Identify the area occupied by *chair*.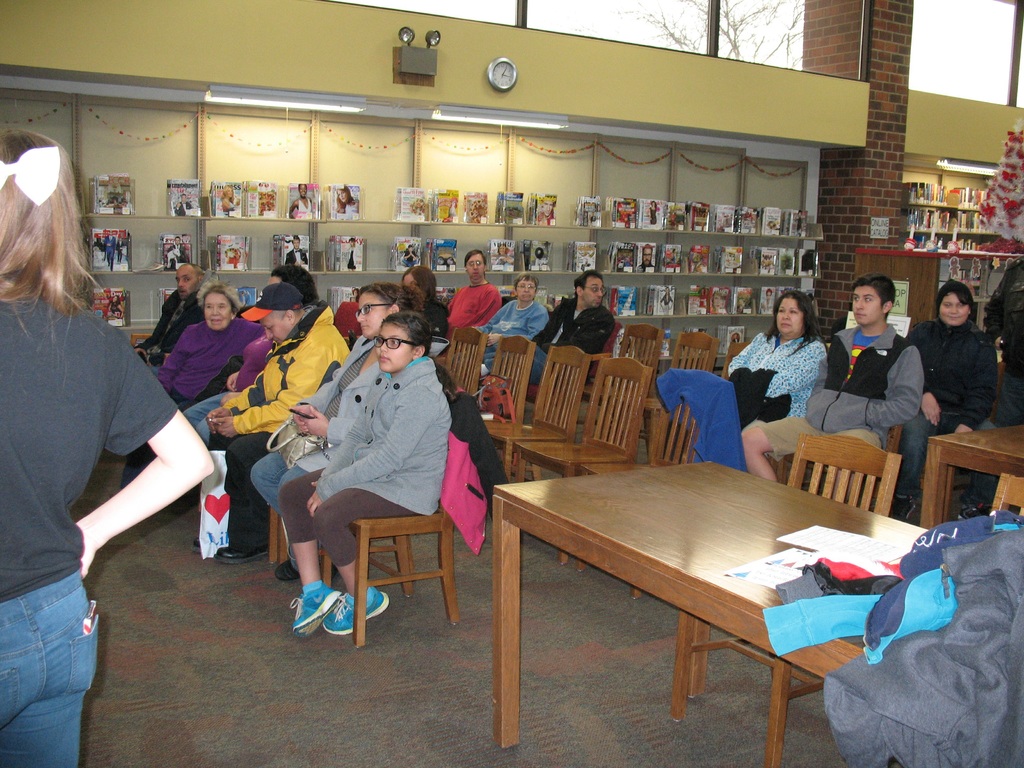
Area: <bbox>616, 325, 664, 377</bbox>.
